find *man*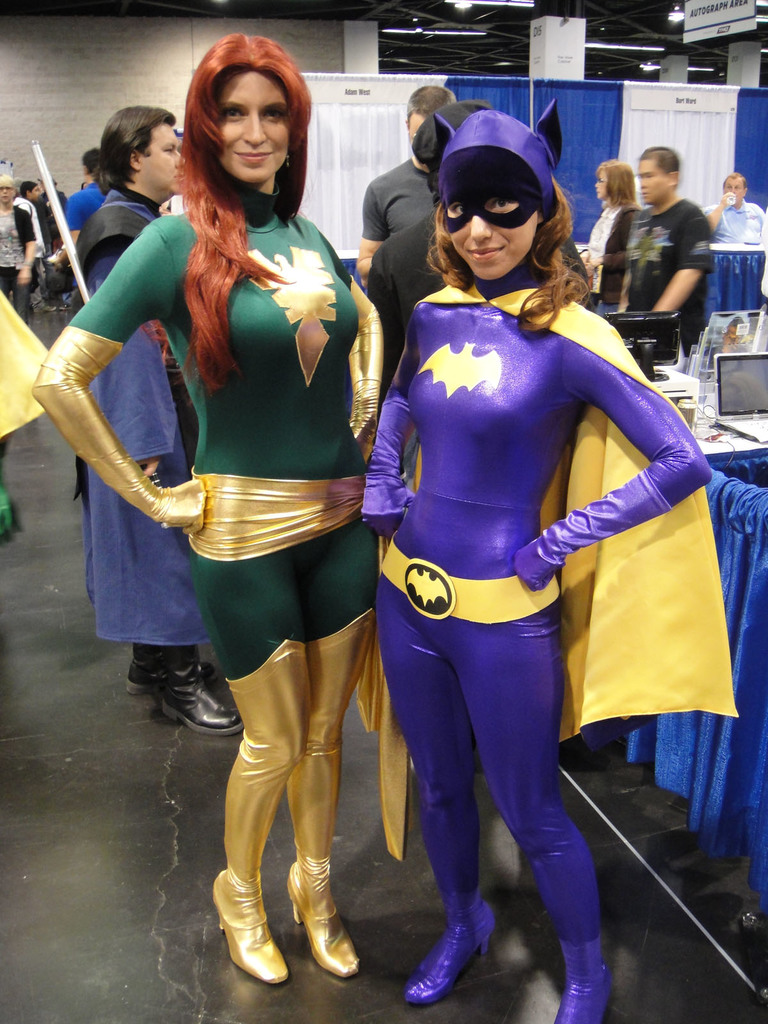
left=621, top=140, right=712, bottom=350
